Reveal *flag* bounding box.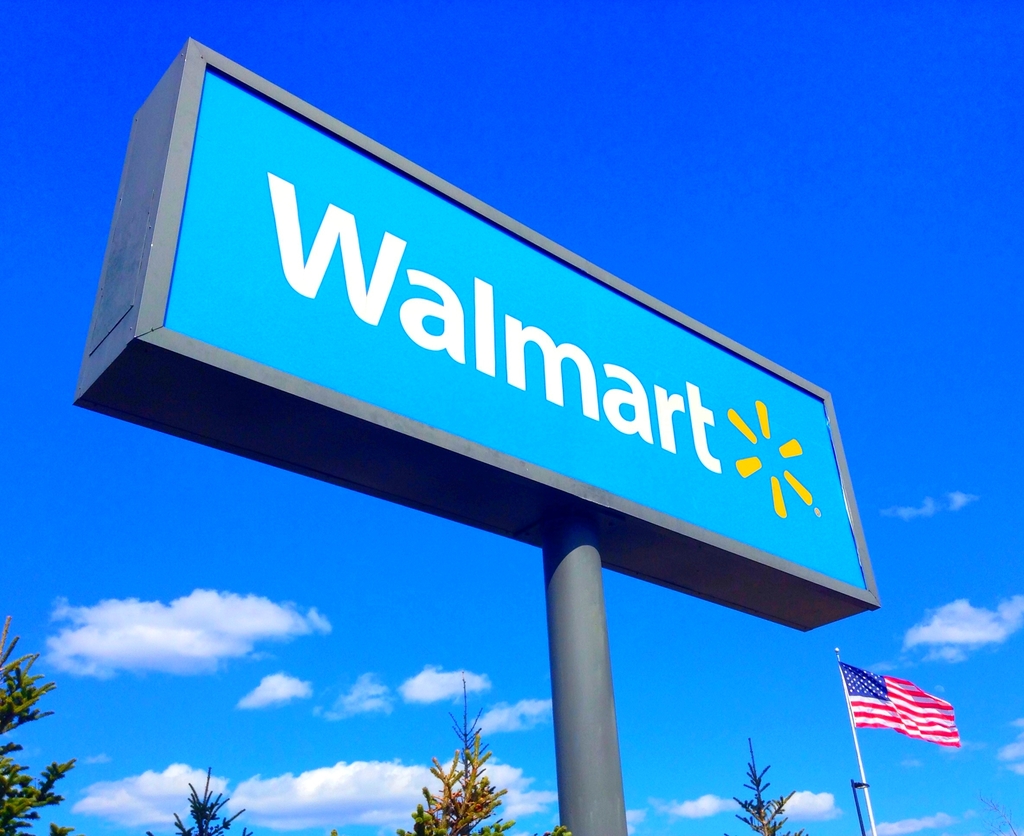
Revealed: pyautogui.locateOnScreen(843, 659, 964, 748).
